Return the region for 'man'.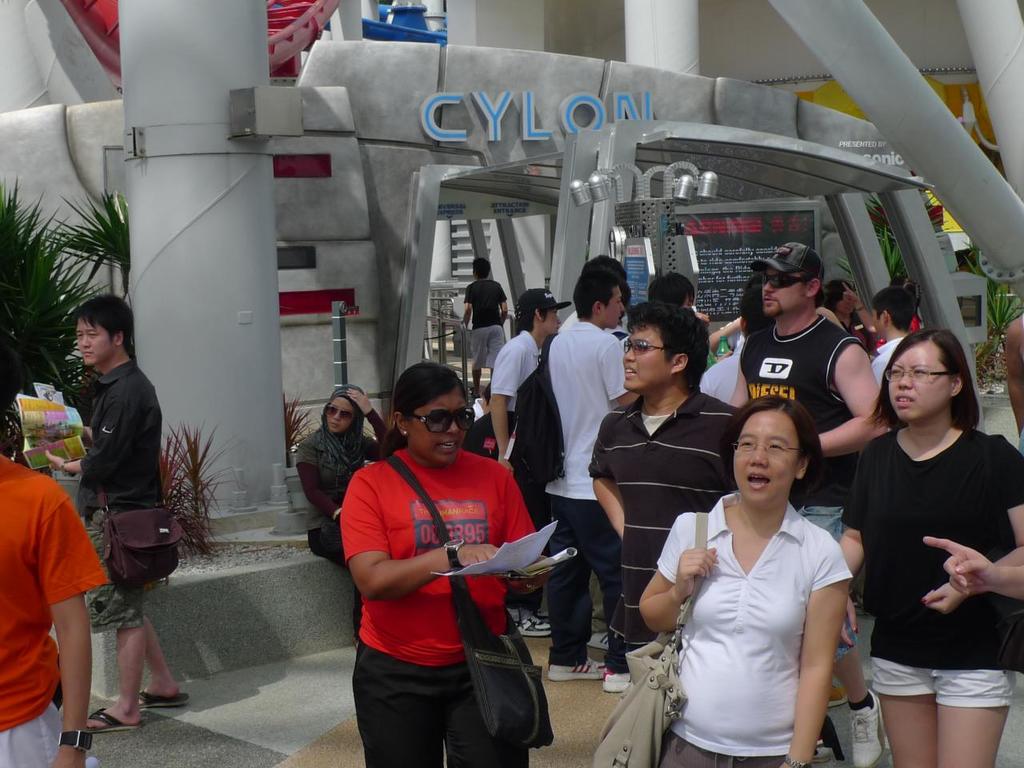
detection(45, 290, 179, 718).
